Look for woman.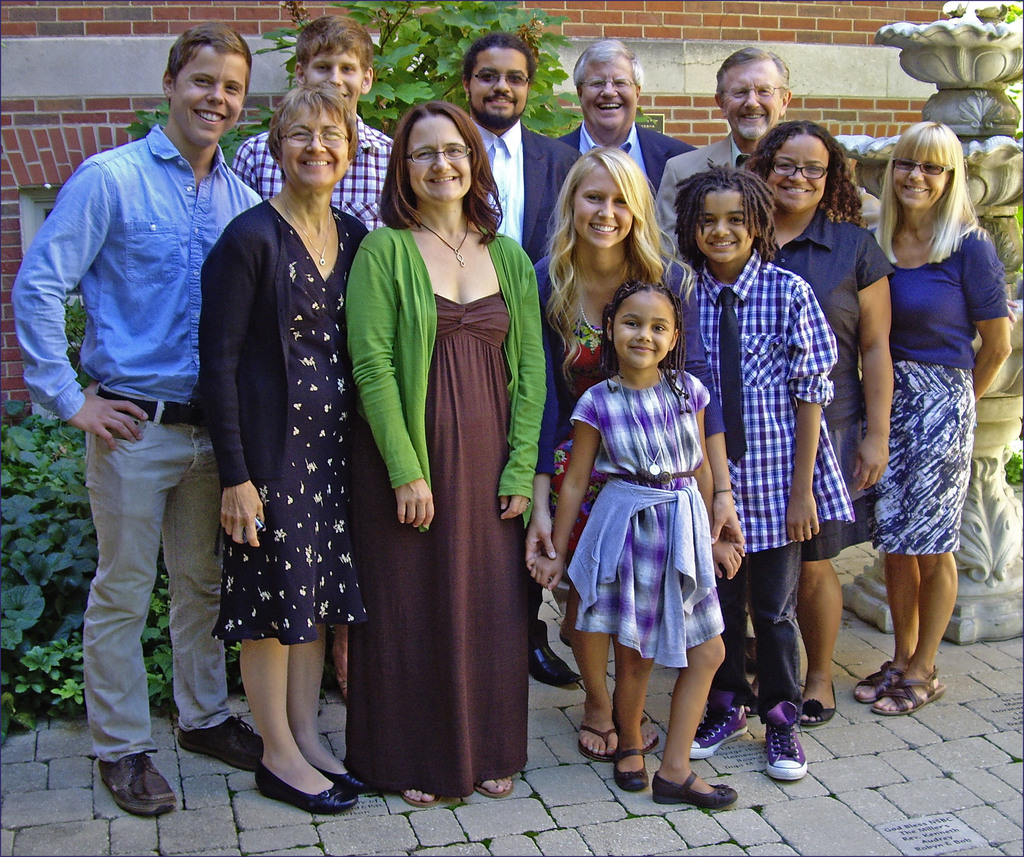
Found: 346:92:538:828.
